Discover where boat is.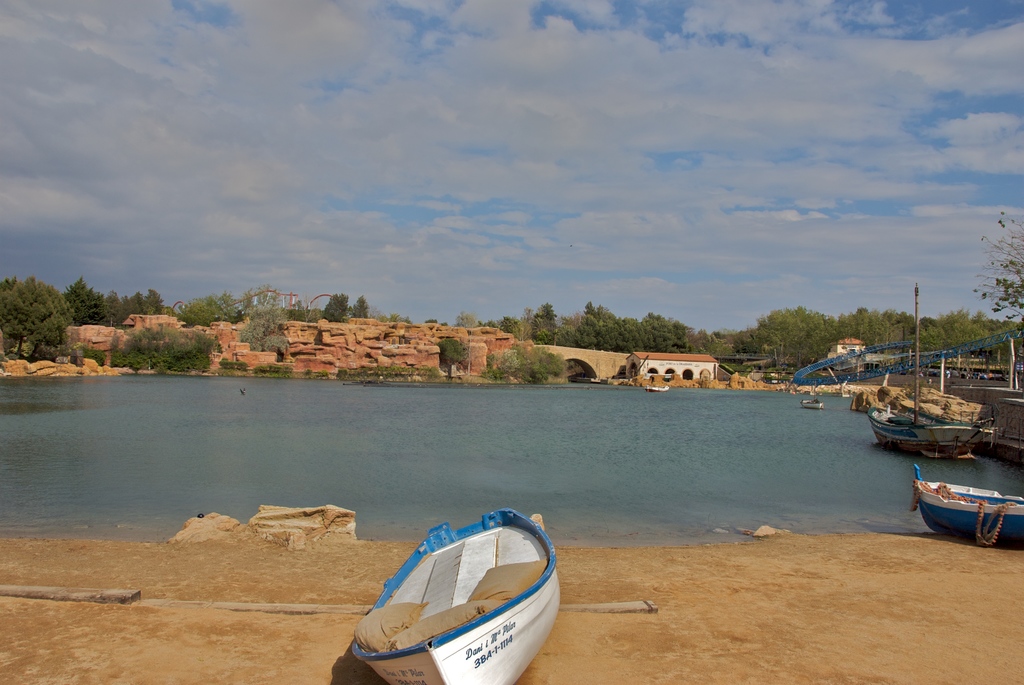
Discovered at region(799, 400, 826, 413).
